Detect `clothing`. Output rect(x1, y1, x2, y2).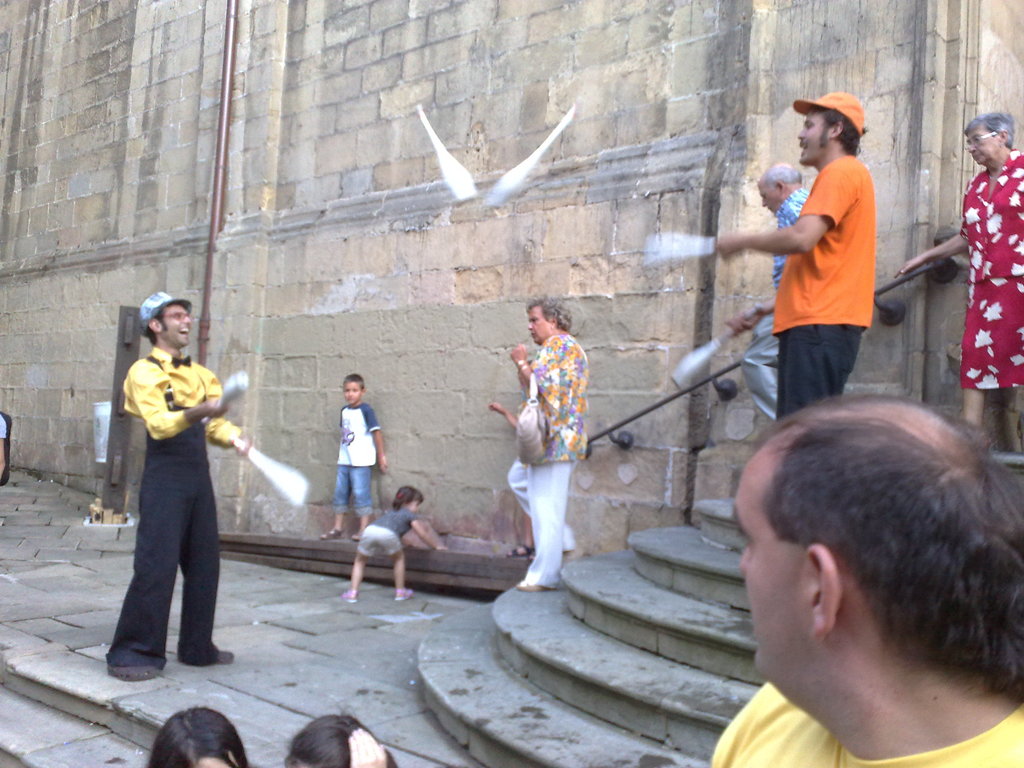
rect(959, 151, 1023, 390).
